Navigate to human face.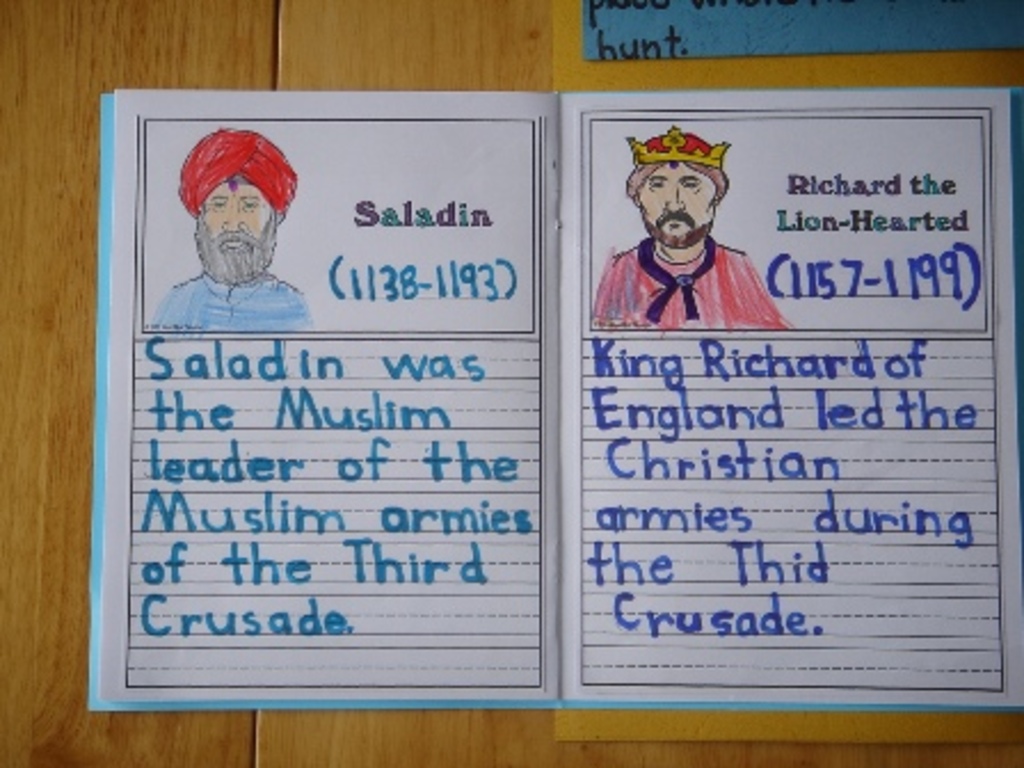
Navigation target: 199,181,274,277.
